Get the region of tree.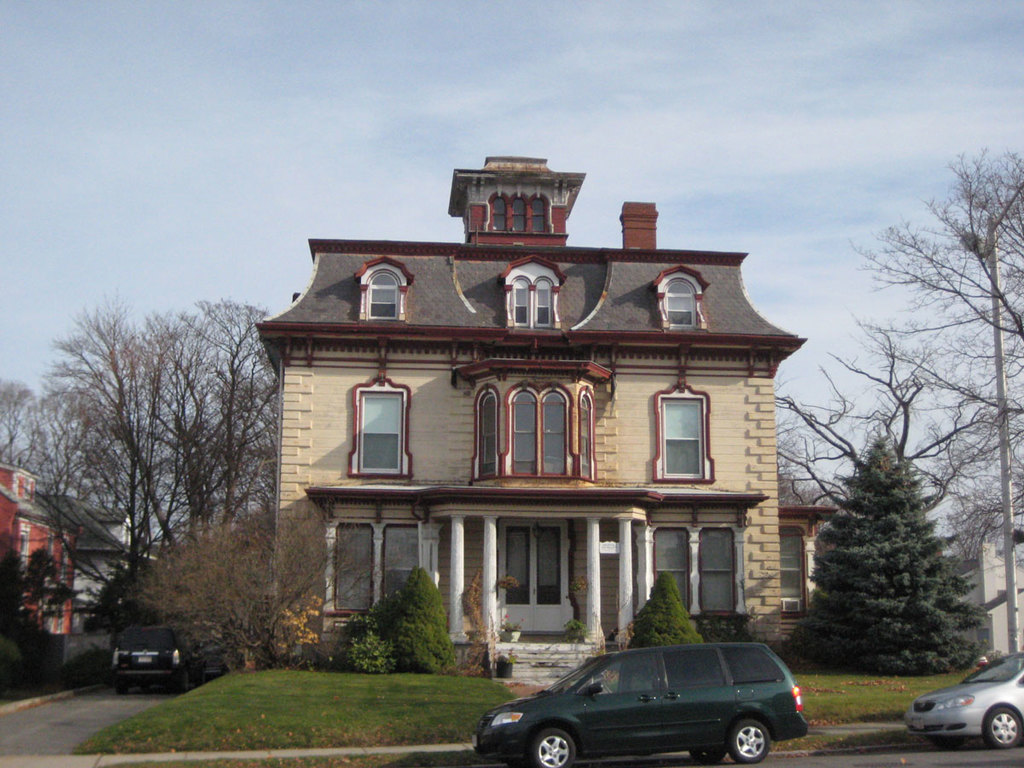
pyautogui.locateOnScreen(791, 432, 990, 676).
